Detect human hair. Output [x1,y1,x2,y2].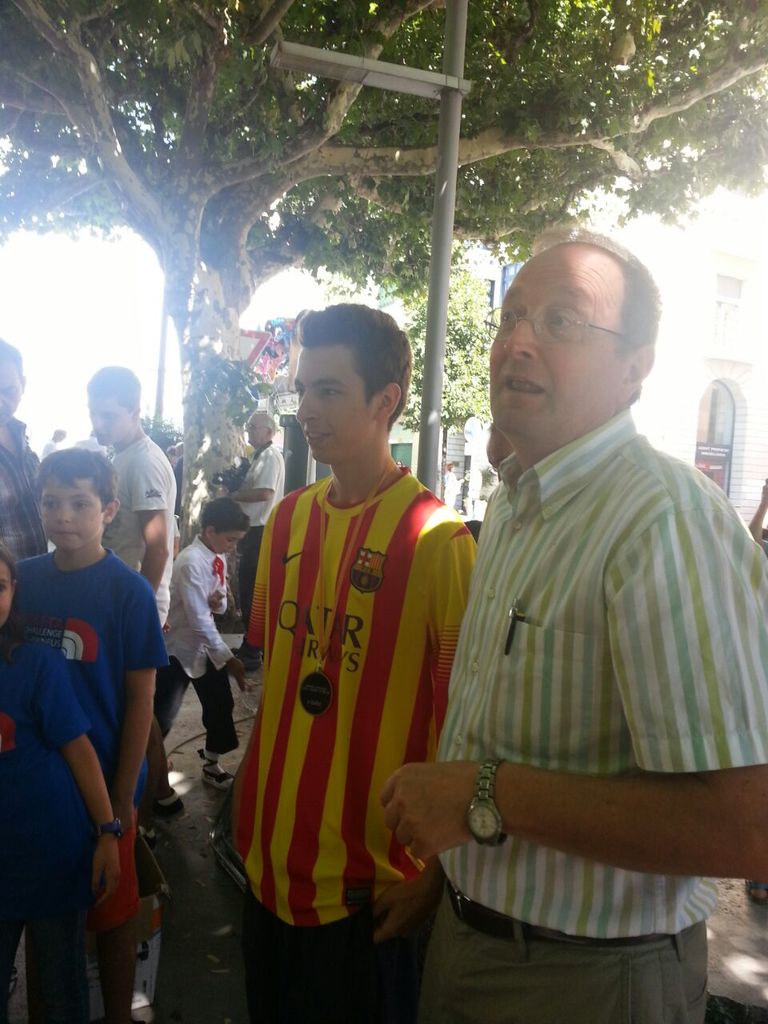
[84,362,141,415].
